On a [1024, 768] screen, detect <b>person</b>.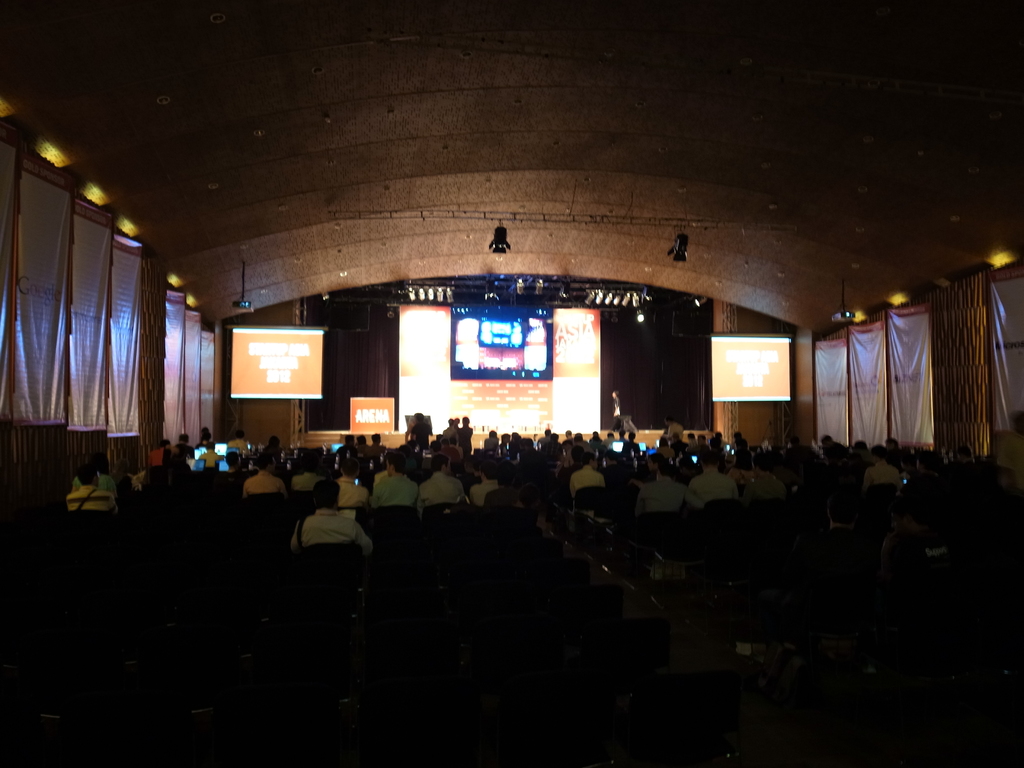
(288,449,326,492).
